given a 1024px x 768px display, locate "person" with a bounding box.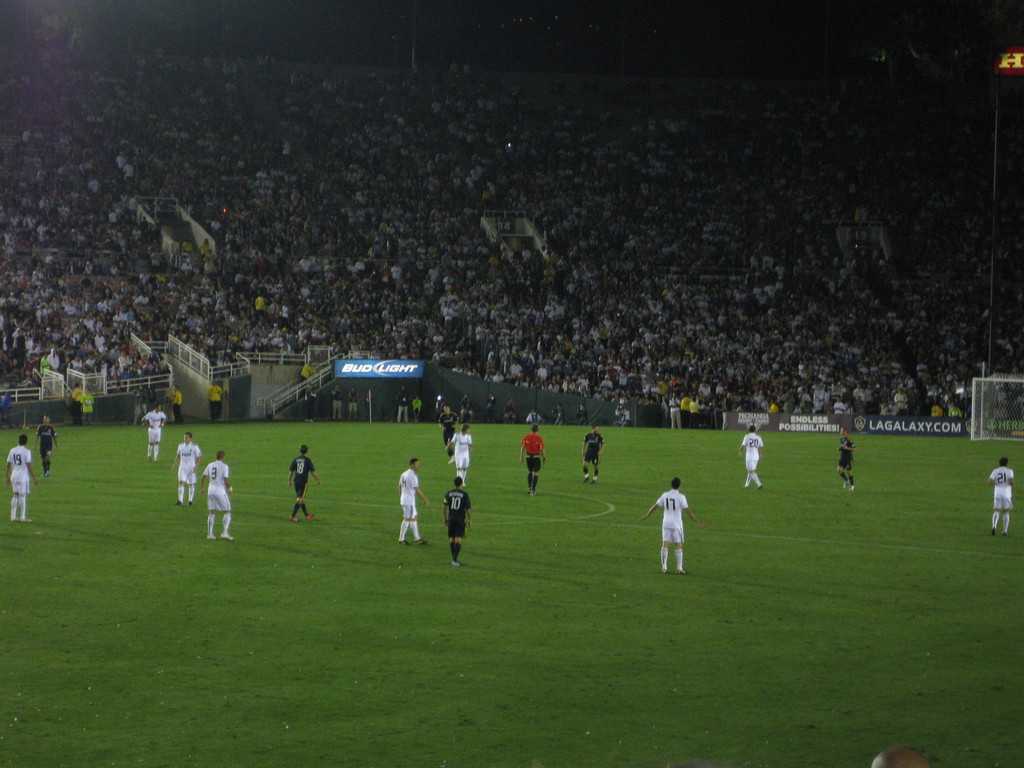
Located: left=198, top=450, right=237, bottom=543.
